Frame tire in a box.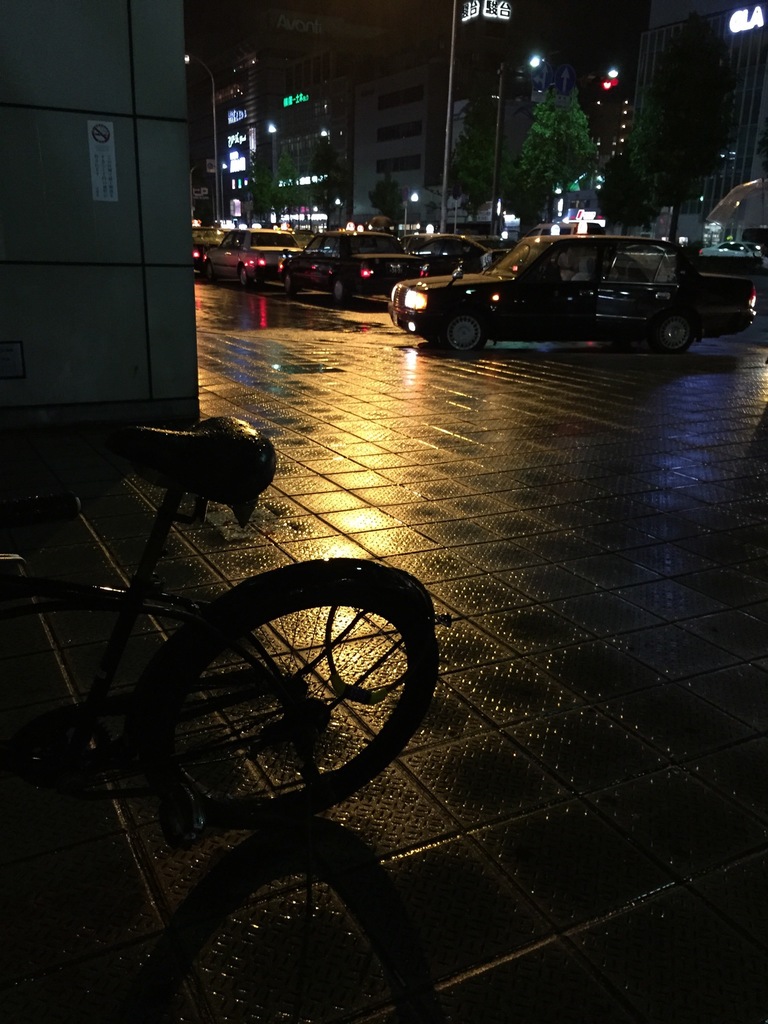
detection(282, 266, 298, 292).
